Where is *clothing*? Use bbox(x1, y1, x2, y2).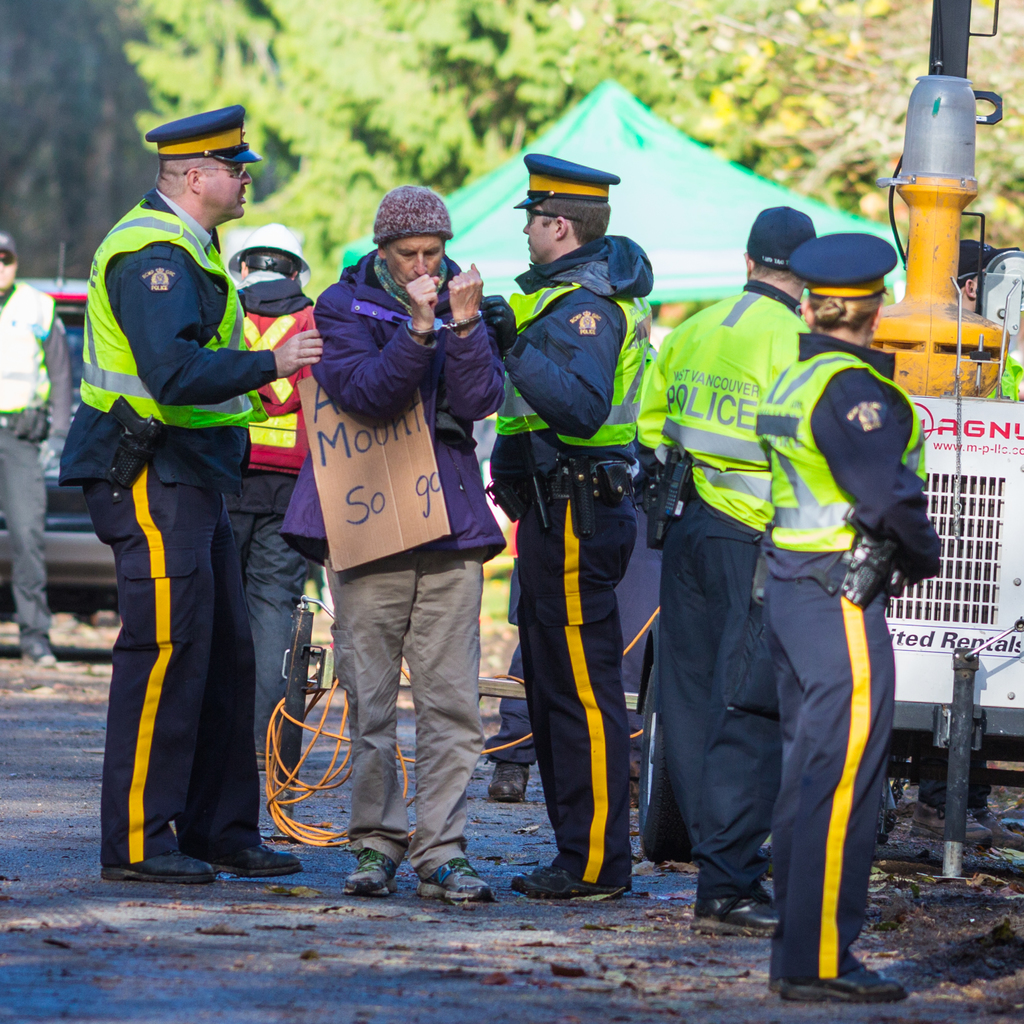
bbox(84, 145, 328, 877).
